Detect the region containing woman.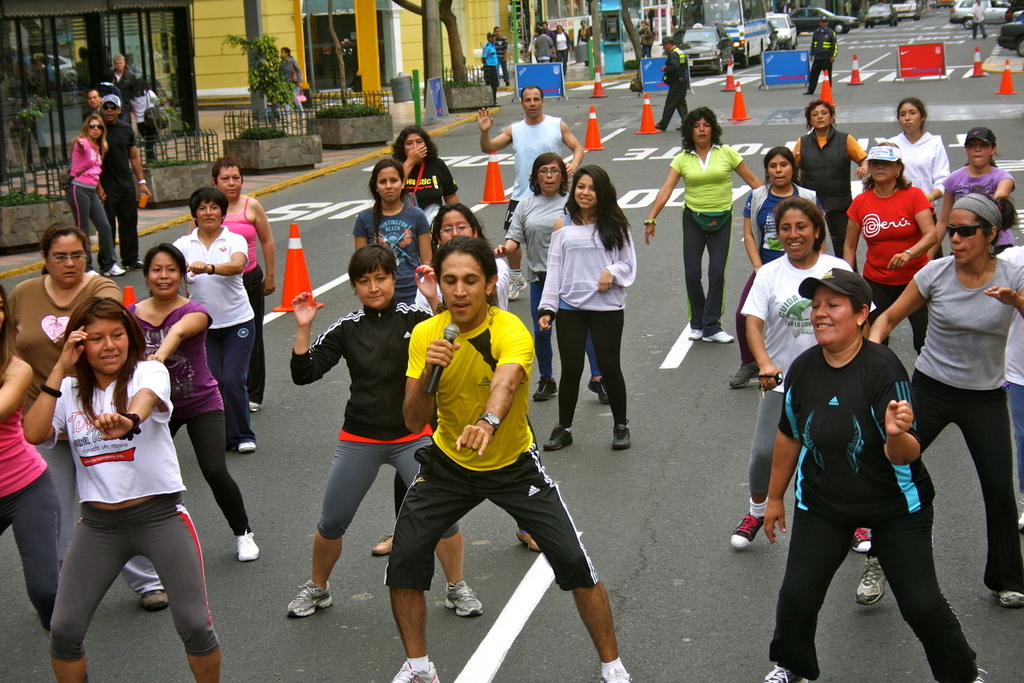
crop(5, 226, 173, 611).
